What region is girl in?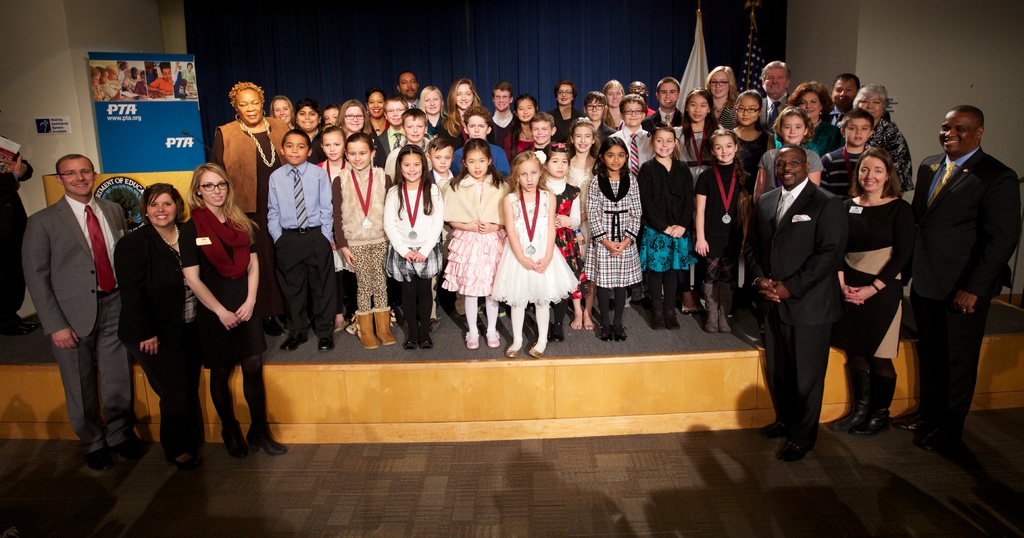
x1=492, y1=154, x2=583, y2=359.
